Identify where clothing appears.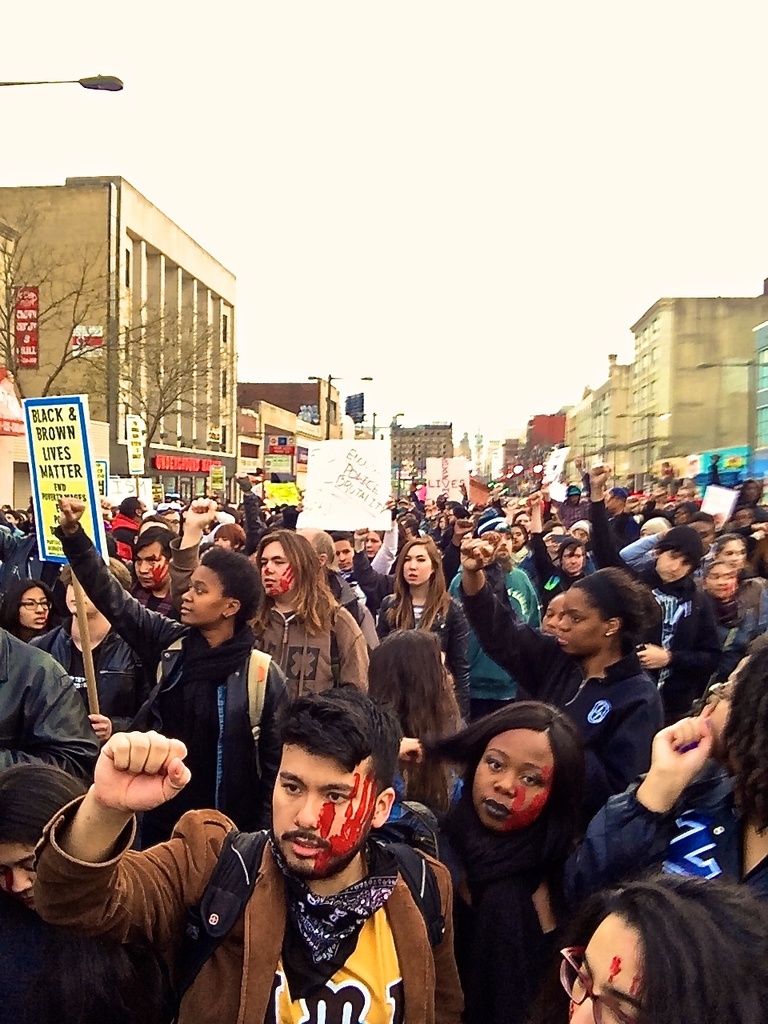
Appears at select_region(46, 519, 298, 834).
